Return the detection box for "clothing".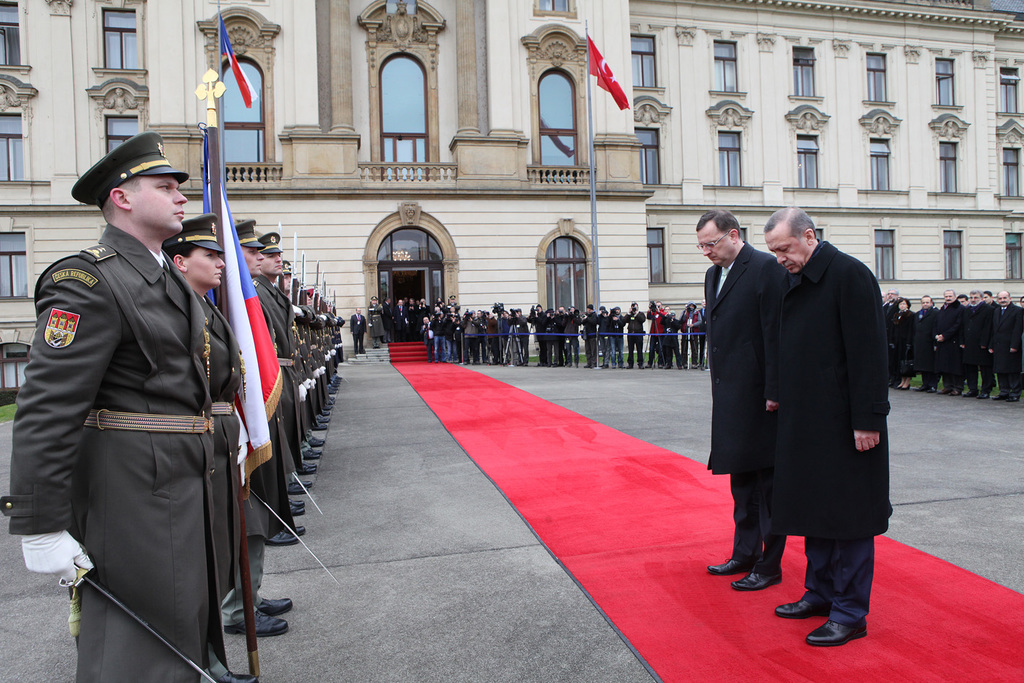
locate(157, 271, 277, 651).
